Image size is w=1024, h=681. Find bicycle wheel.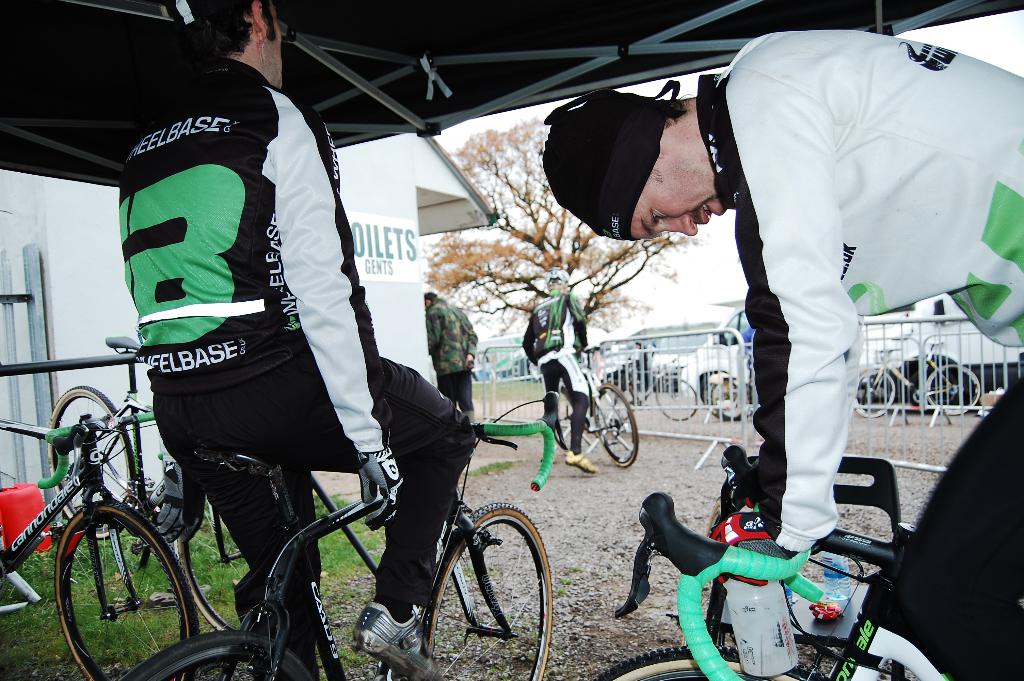
(42,514,181,669).
